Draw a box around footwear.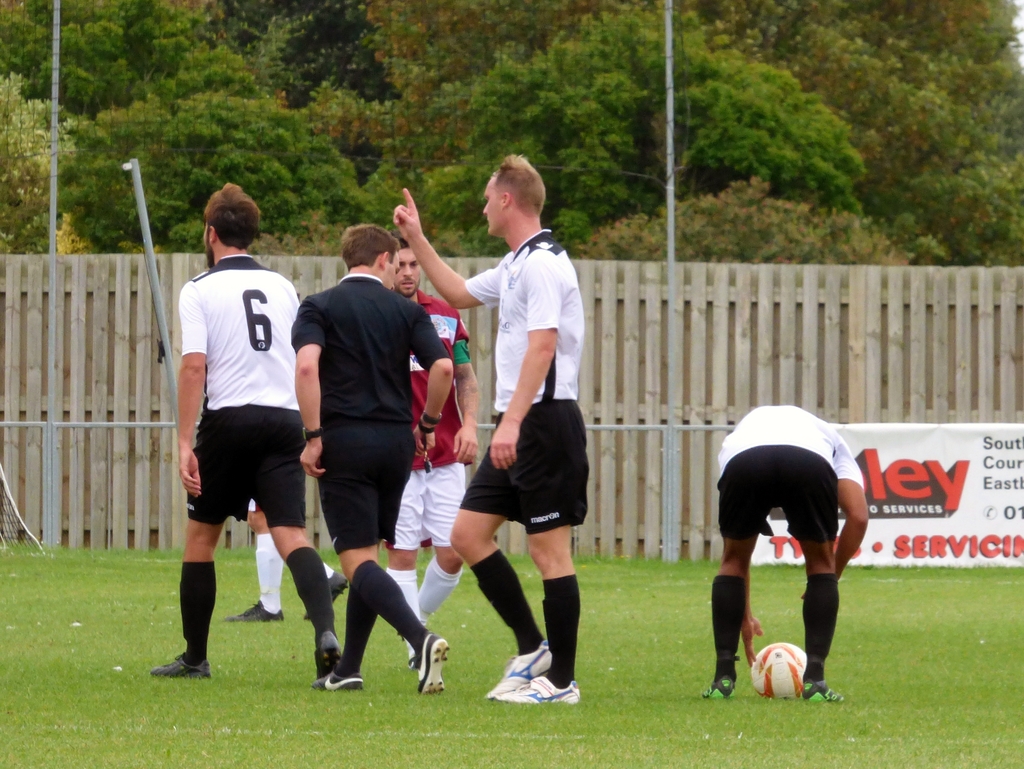
rect(310, 668, 364, 691).
